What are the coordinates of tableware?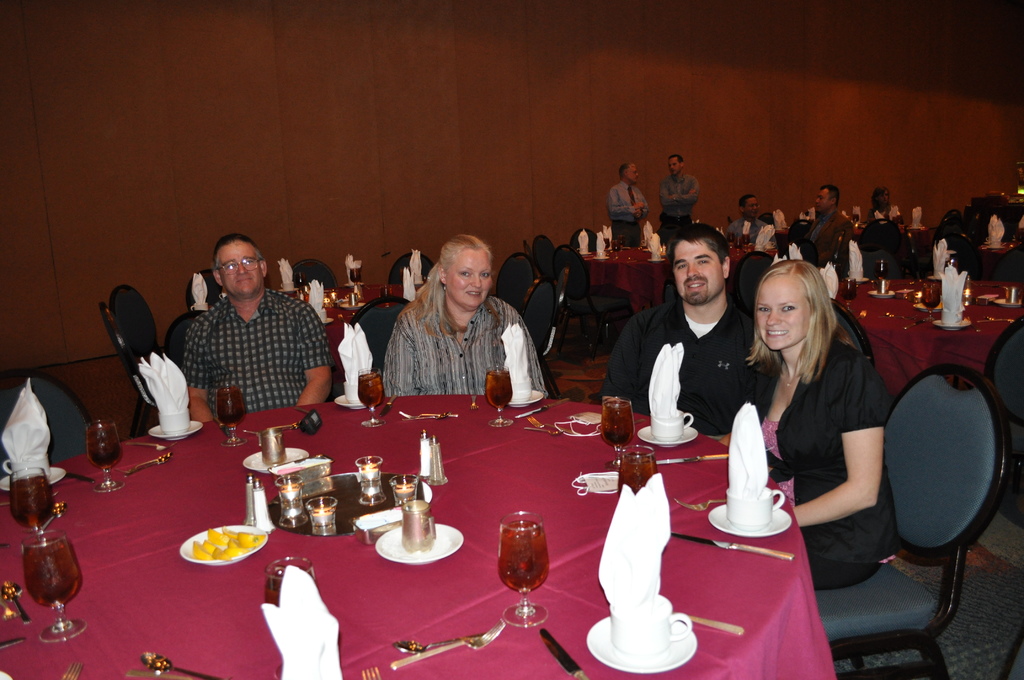
box(342, 302, 364, 309).
